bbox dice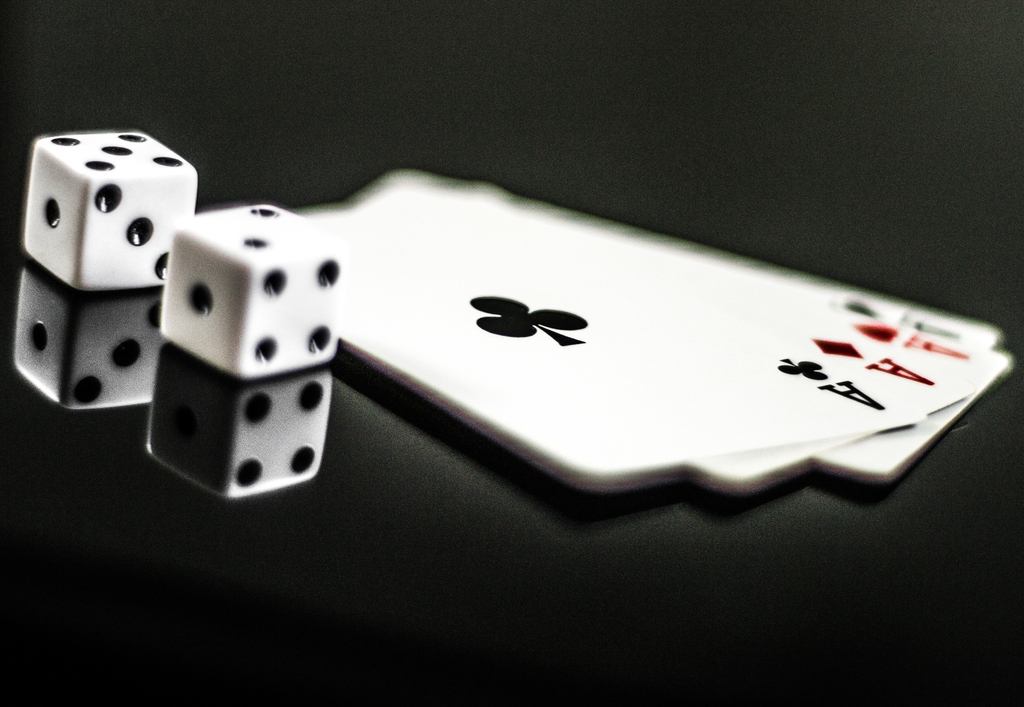
[left=23, top=124, right=202, bottom=293]
